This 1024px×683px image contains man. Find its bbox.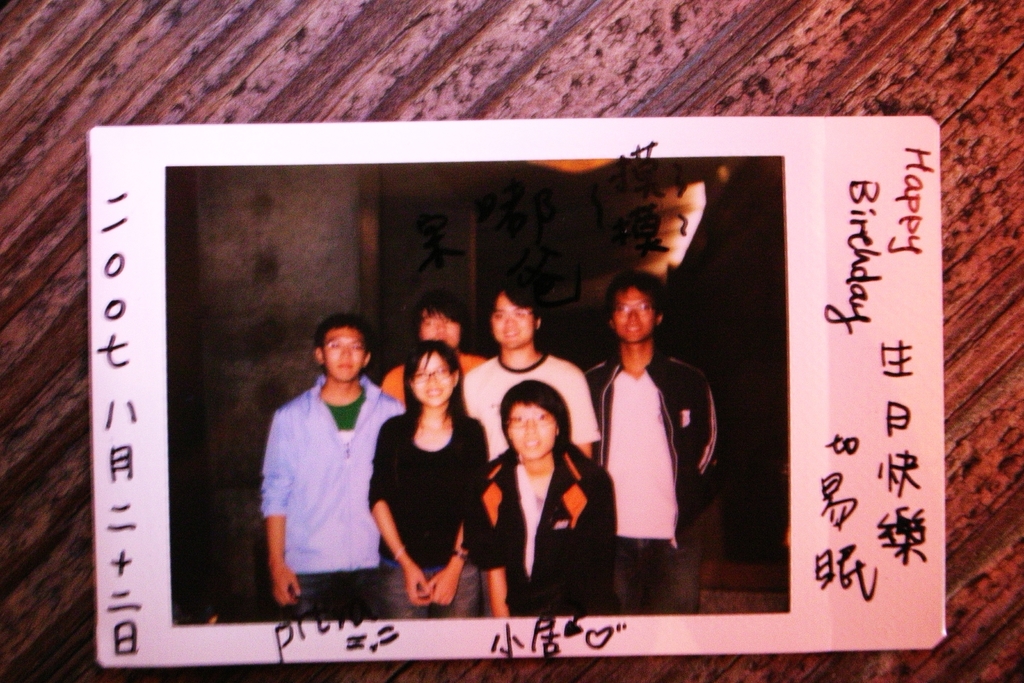
{"left": 383, "top": 290, "right": 493, "bottom": 409}.
